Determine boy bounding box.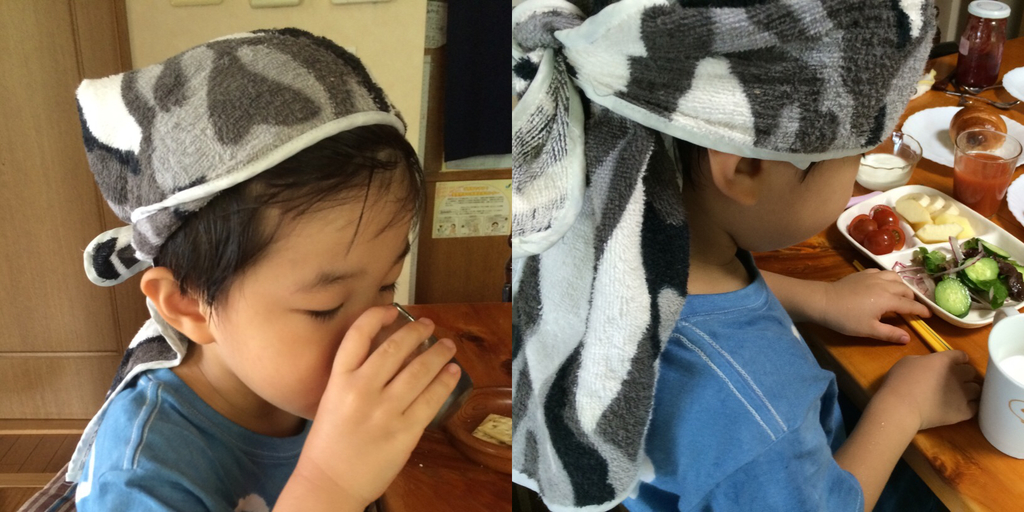
Determined: [79, 33, 454, 511].
